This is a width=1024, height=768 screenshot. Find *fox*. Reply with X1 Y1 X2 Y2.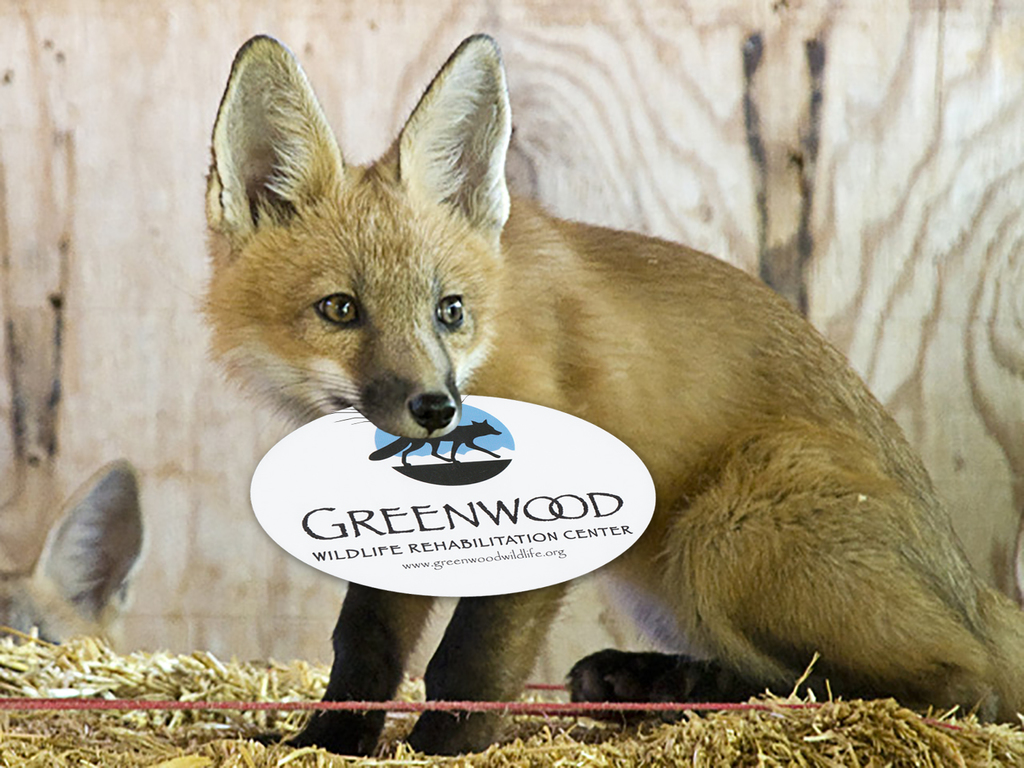
187 30 1023 759.
